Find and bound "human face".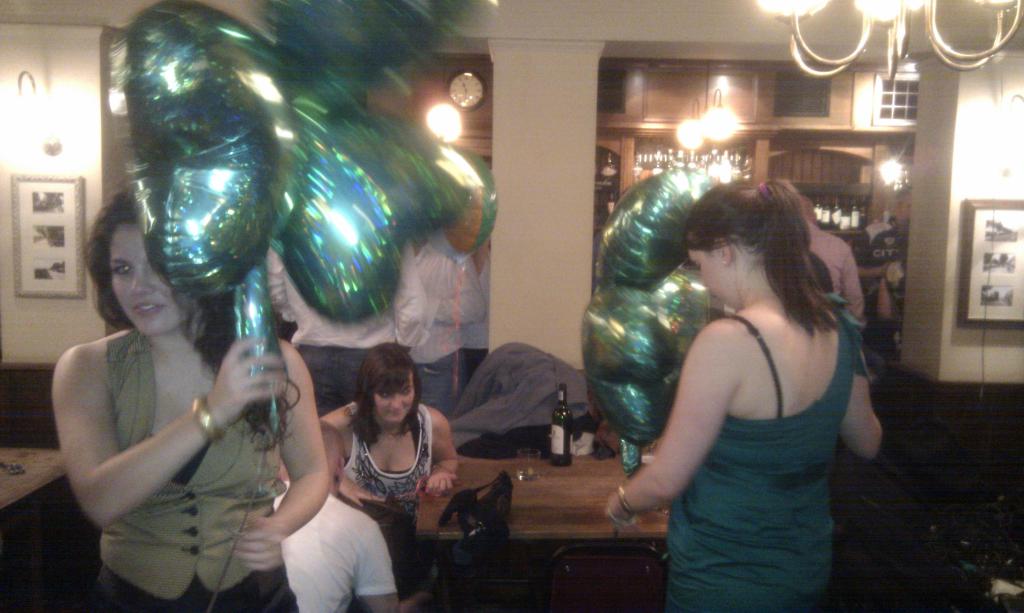
Bound: 691,245,735,310.
